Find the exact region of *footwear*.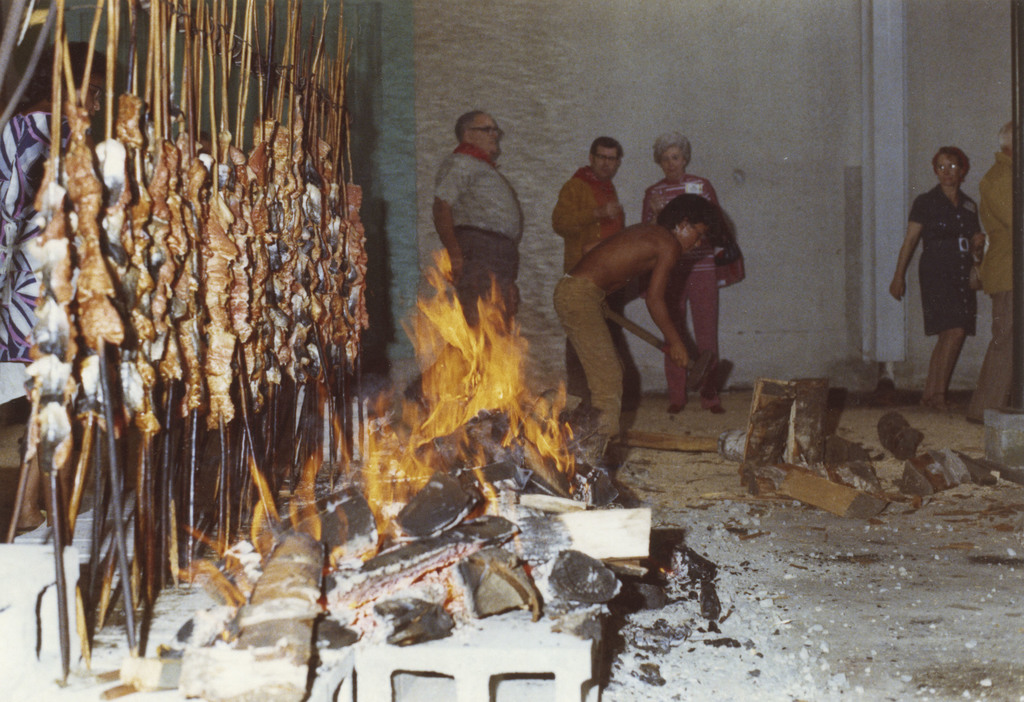
Exact region: locate(712, 408, 730, 414).
